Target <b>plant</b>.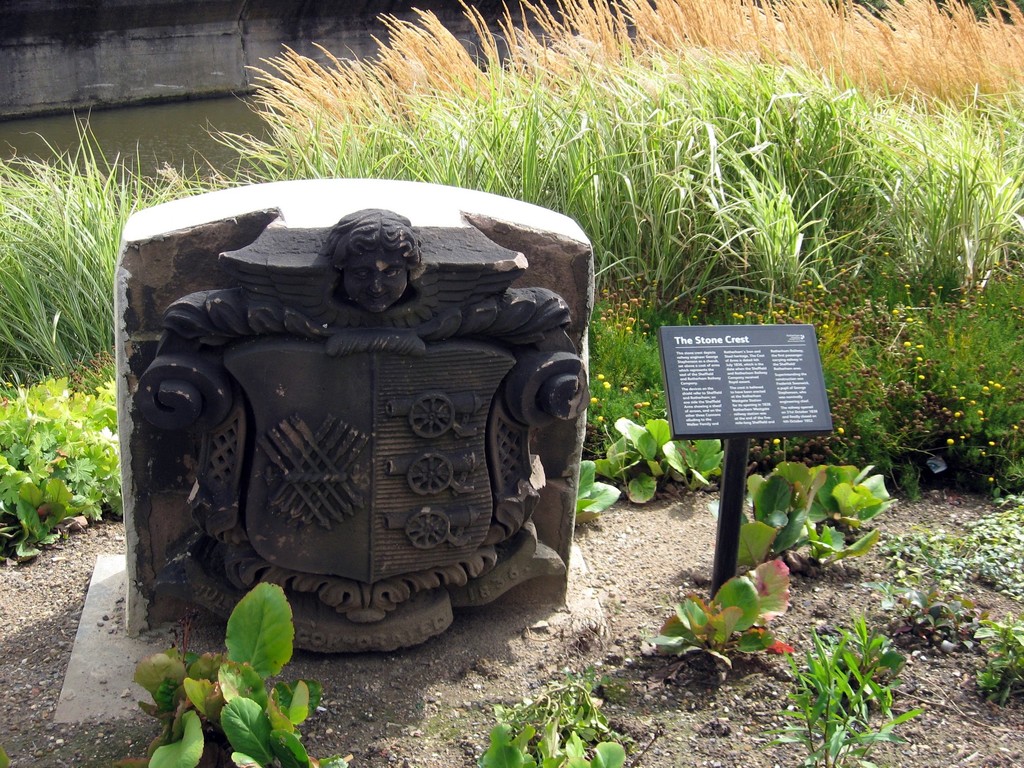
Target region: Rect(479, 667, 637, 767).
